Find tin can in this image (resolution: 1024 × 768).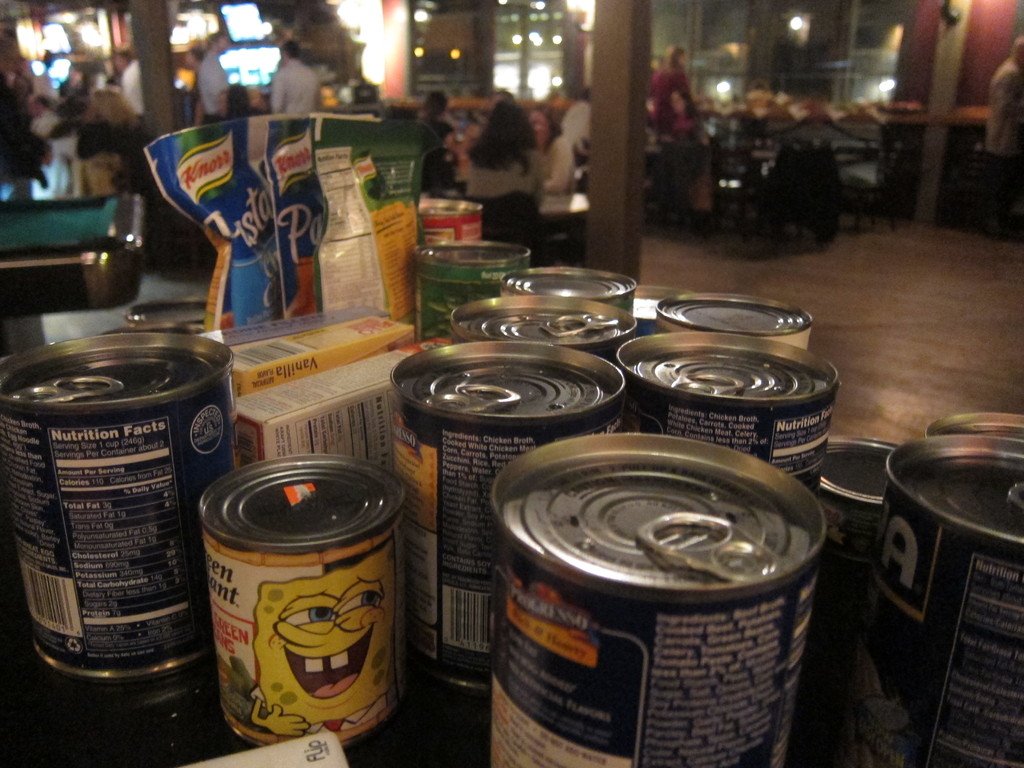
bbox(614, 331, 842, 500).
